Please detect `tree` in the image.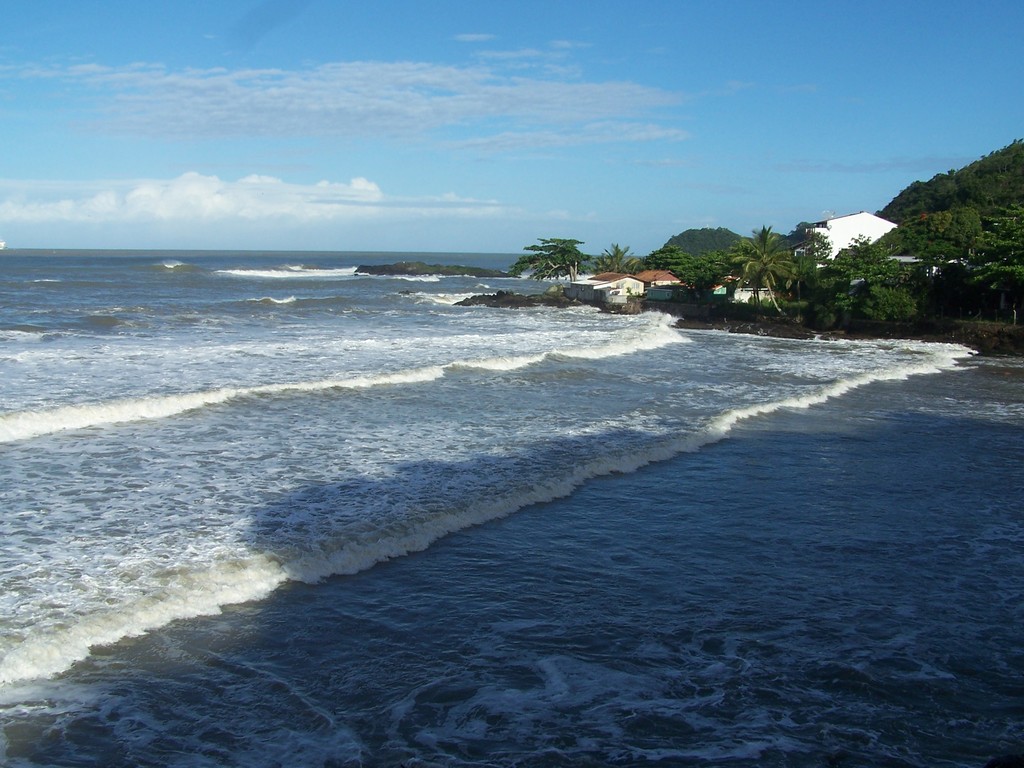
[593, 241, 642, 276].
